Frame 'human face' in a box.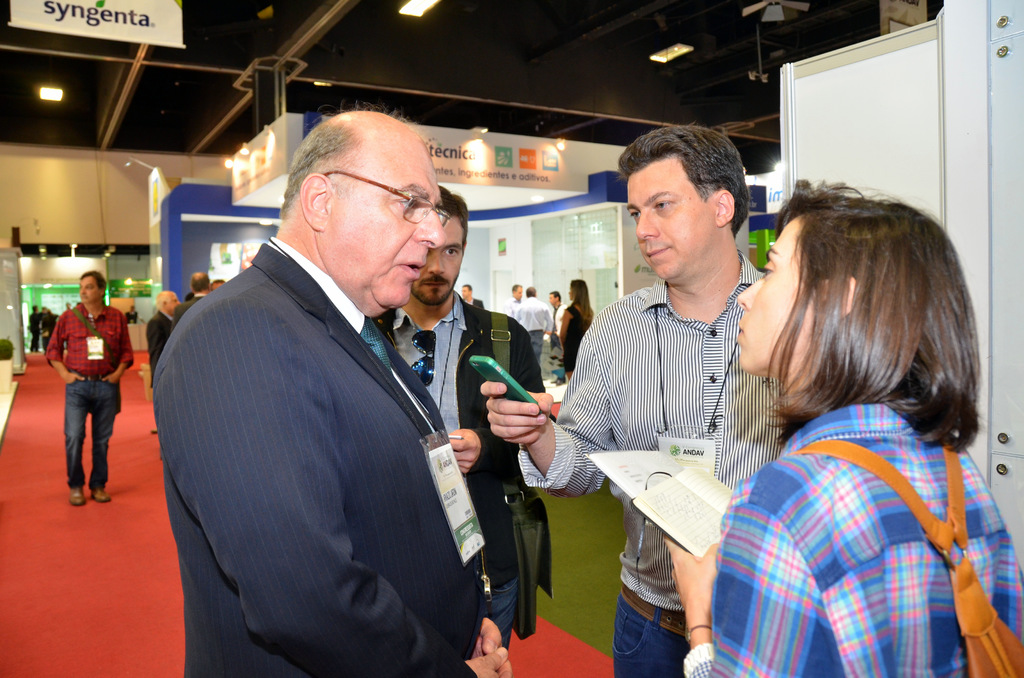
{"left": 735, "top": 220, "right": 820, "bottom": 372}.
